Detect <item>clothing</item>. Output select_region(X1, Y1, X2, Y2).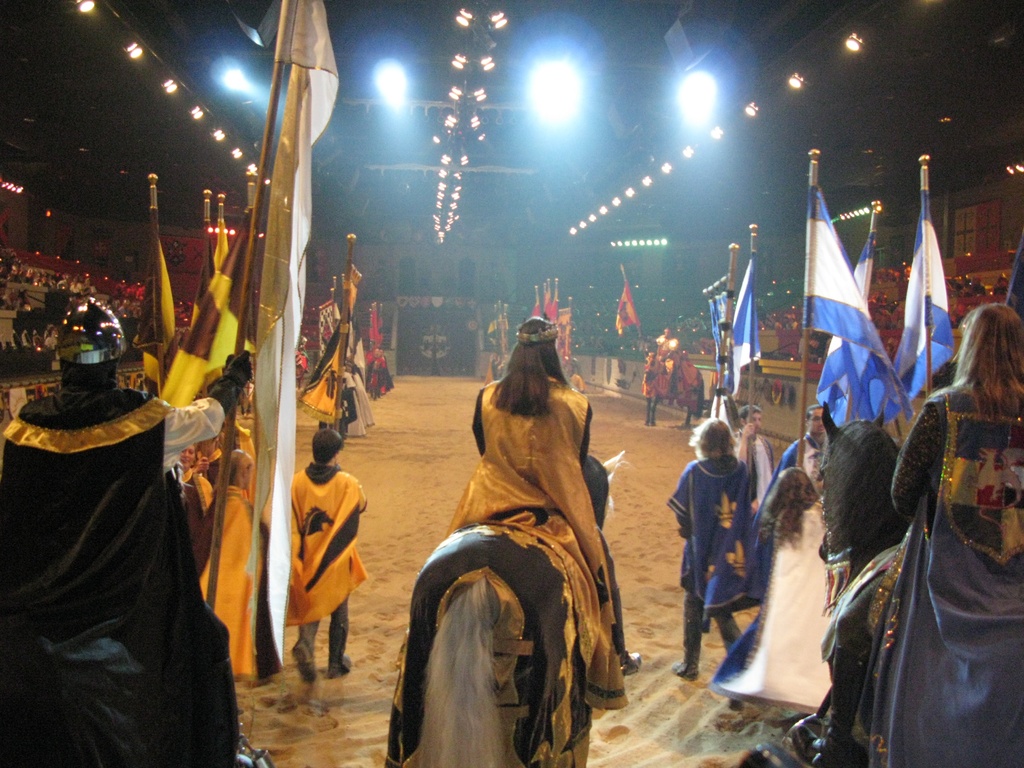
select_region(781, 437, 829, 503).
